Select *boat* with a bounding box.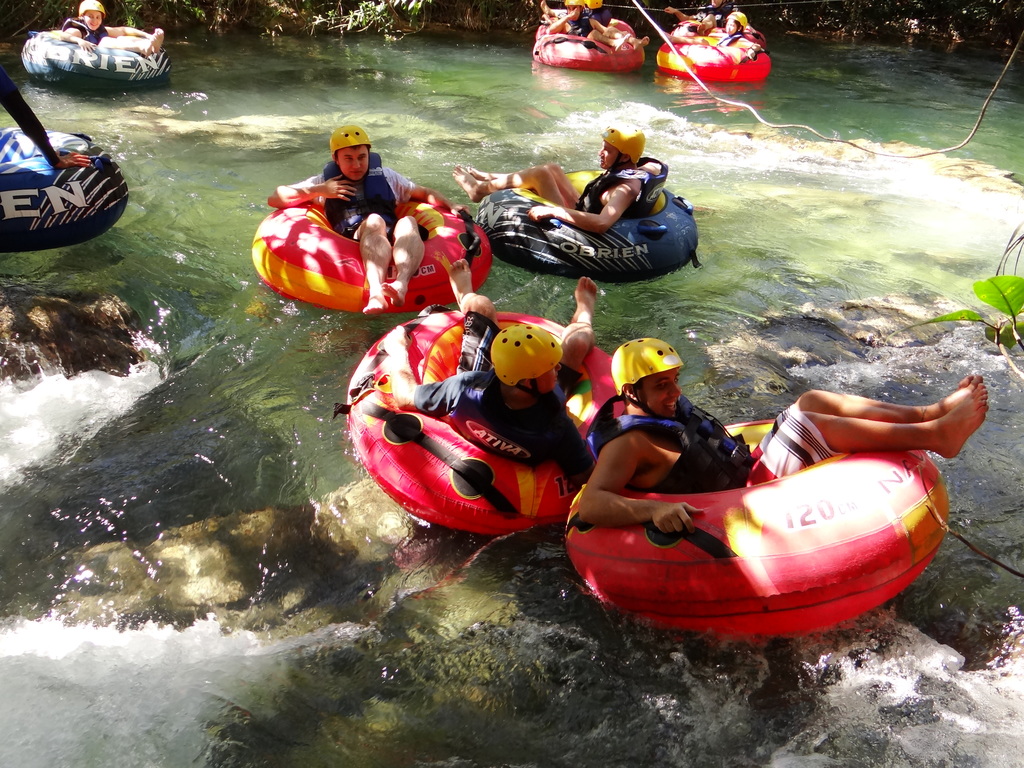
box(0, 127, 134, 252).
